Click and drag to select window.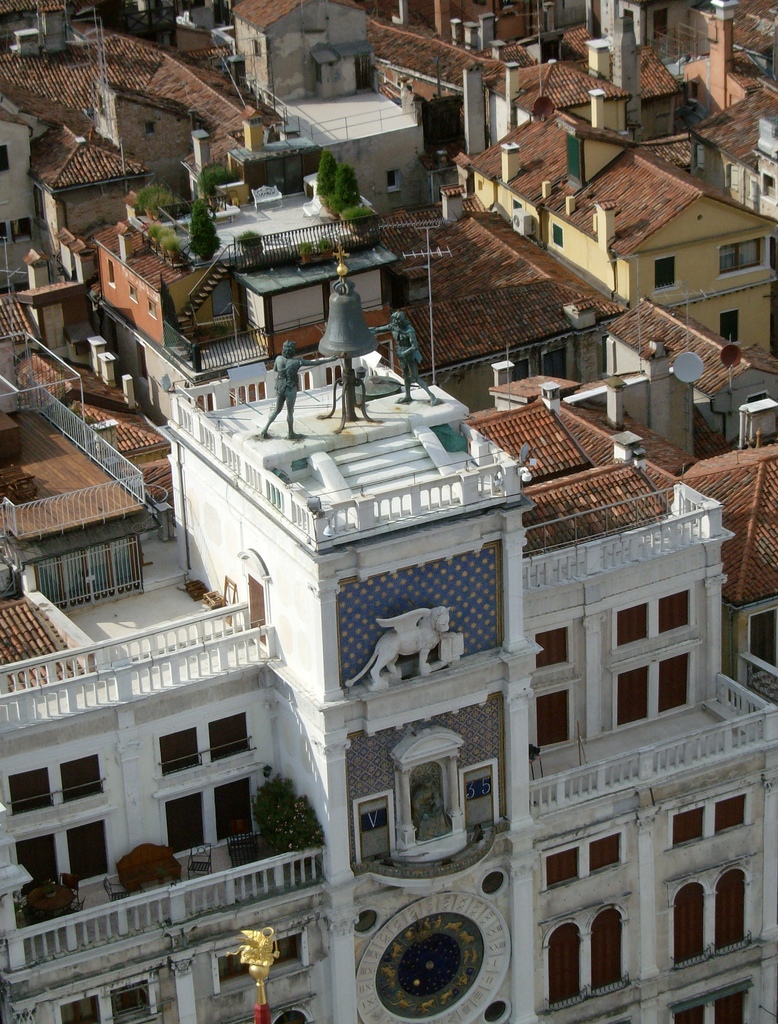
Selection: 588,833,623,875.
